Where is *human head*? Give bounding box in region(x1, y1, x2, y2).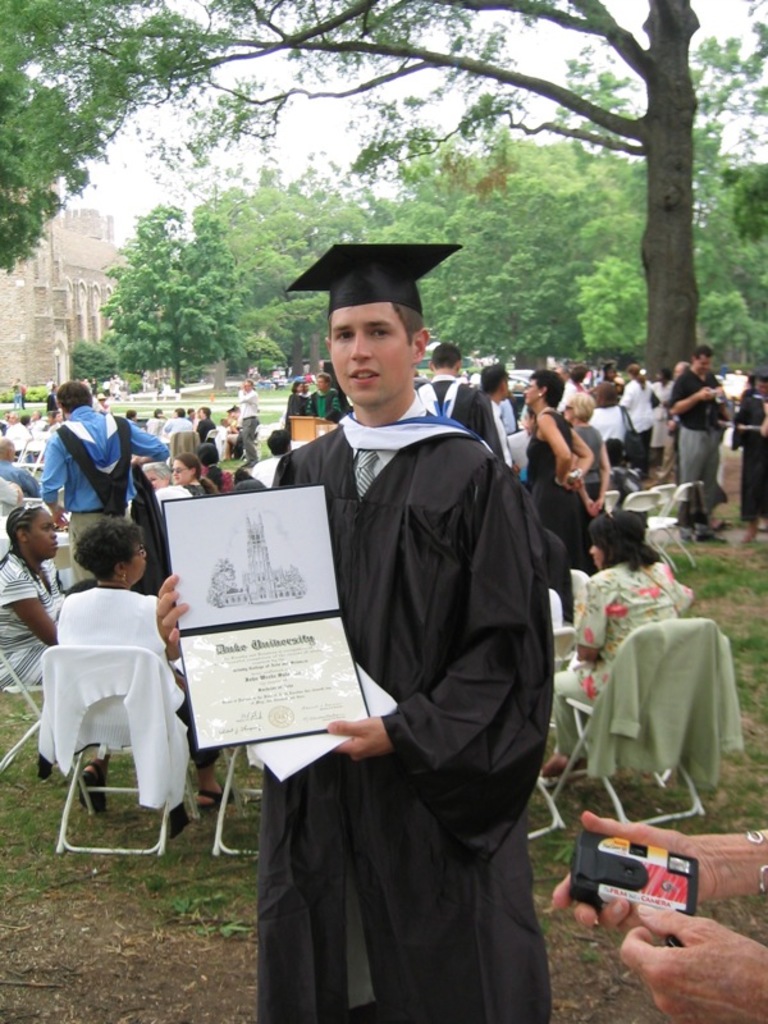
region(520, 372, 562, 406).
